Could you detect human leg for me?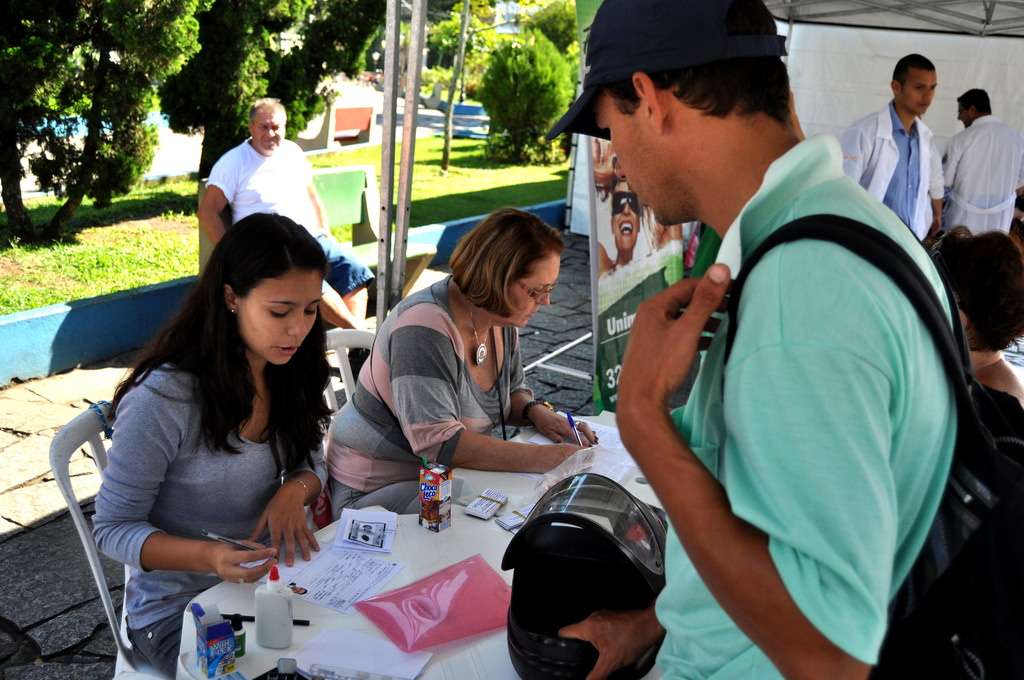
Detection result: l=341, t=282, r=367, b=323.
